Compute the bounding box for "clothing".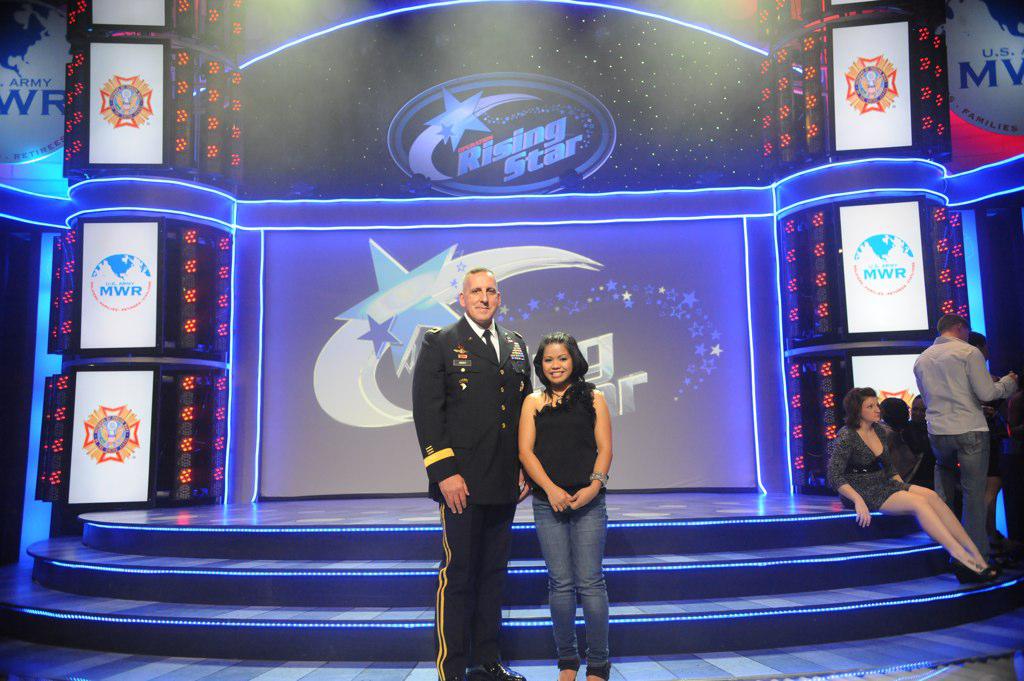
box(409, 305, 536, 680).
